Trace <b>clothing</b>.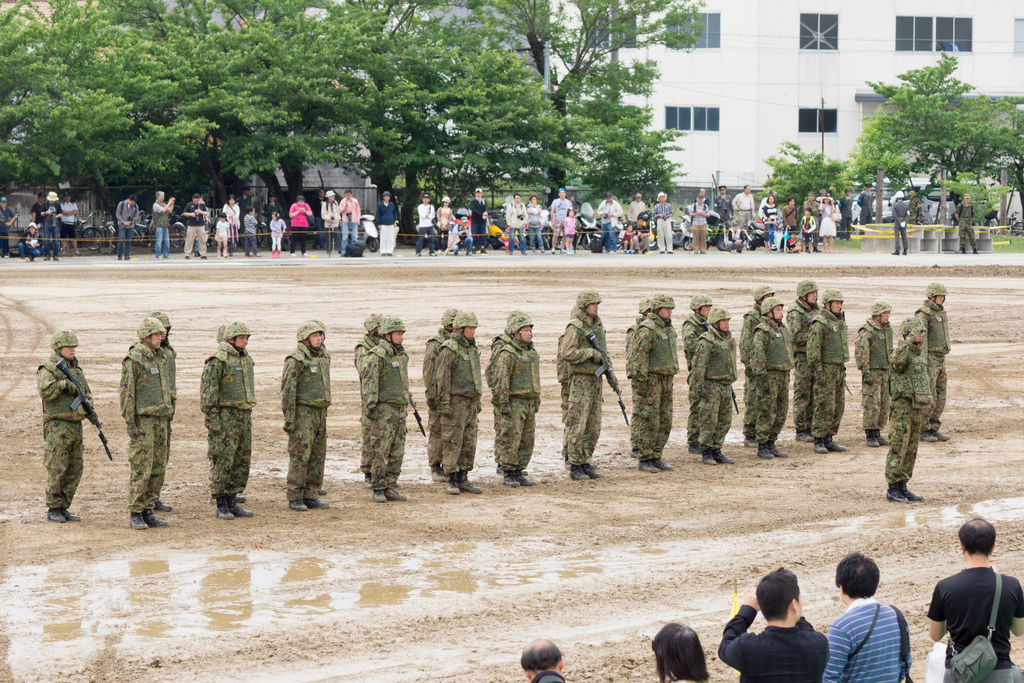
Traced to (x1=270, y1=219, x2=285, y2=248).
